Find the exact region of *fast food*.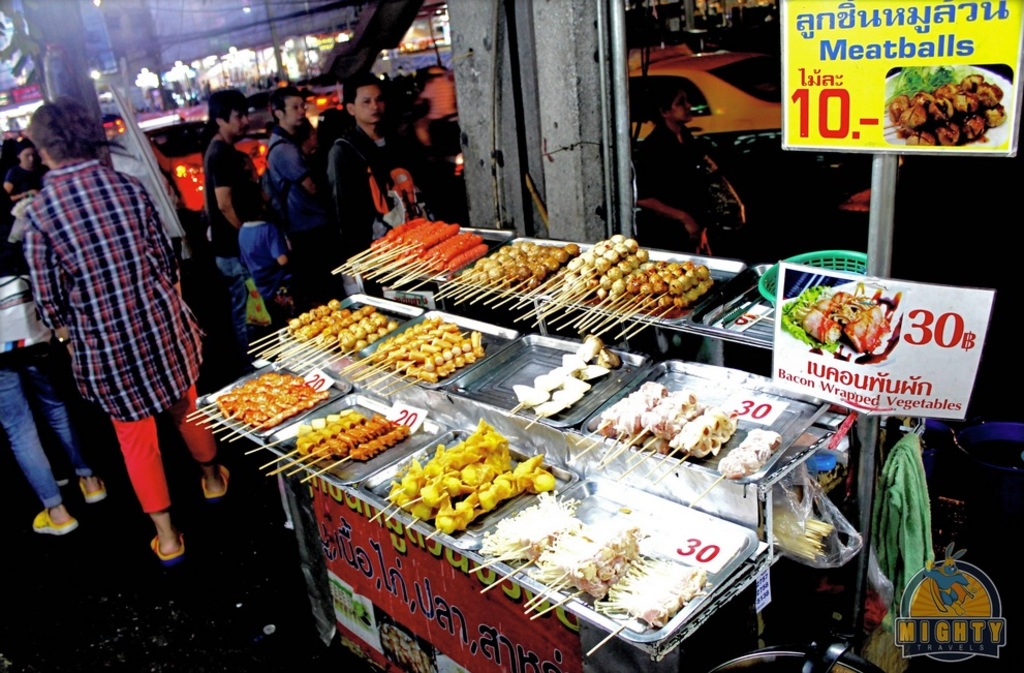
Exact region: detection(375, 624, 439, 672).
